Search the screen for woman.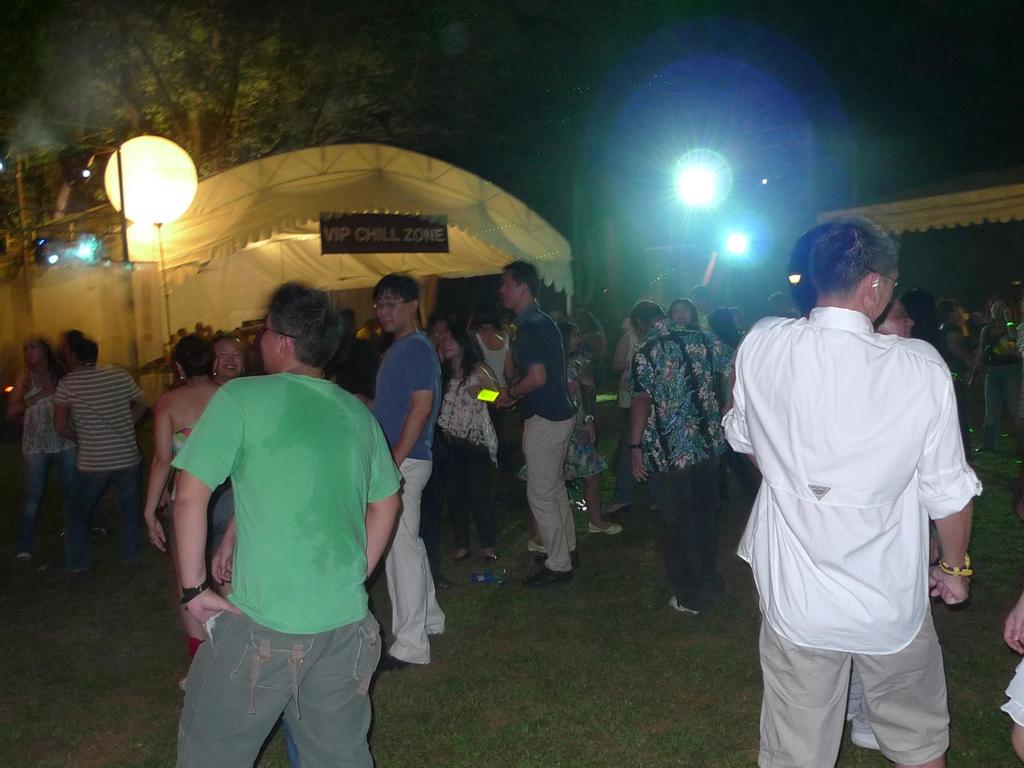
Found at detection(211, 336, 244, 397).
